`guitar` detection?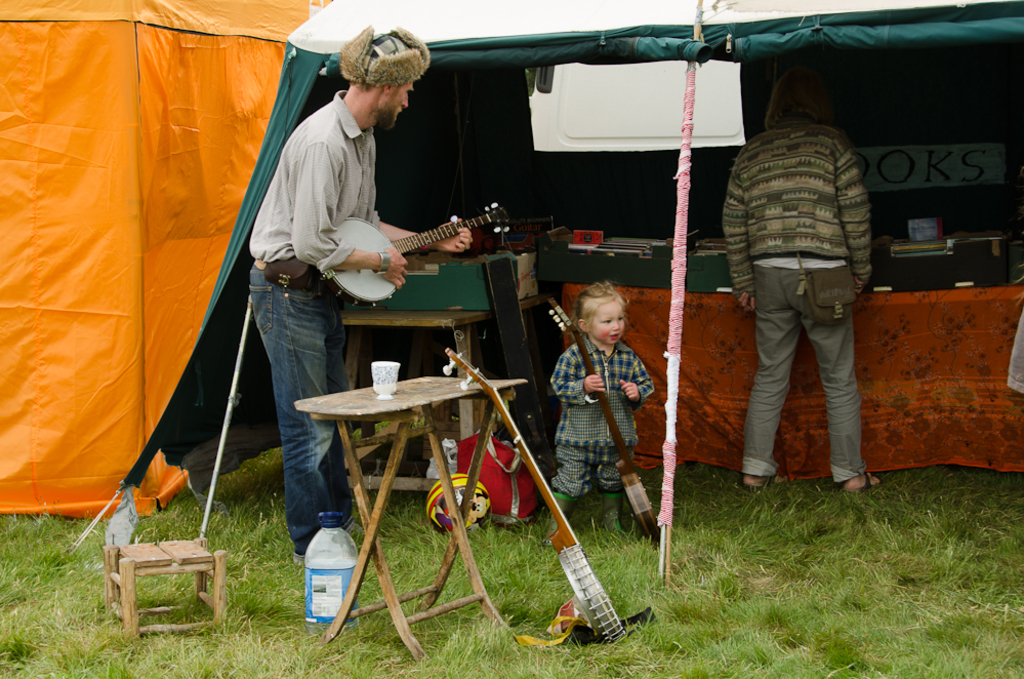
box(544, 287, 669, 537)
